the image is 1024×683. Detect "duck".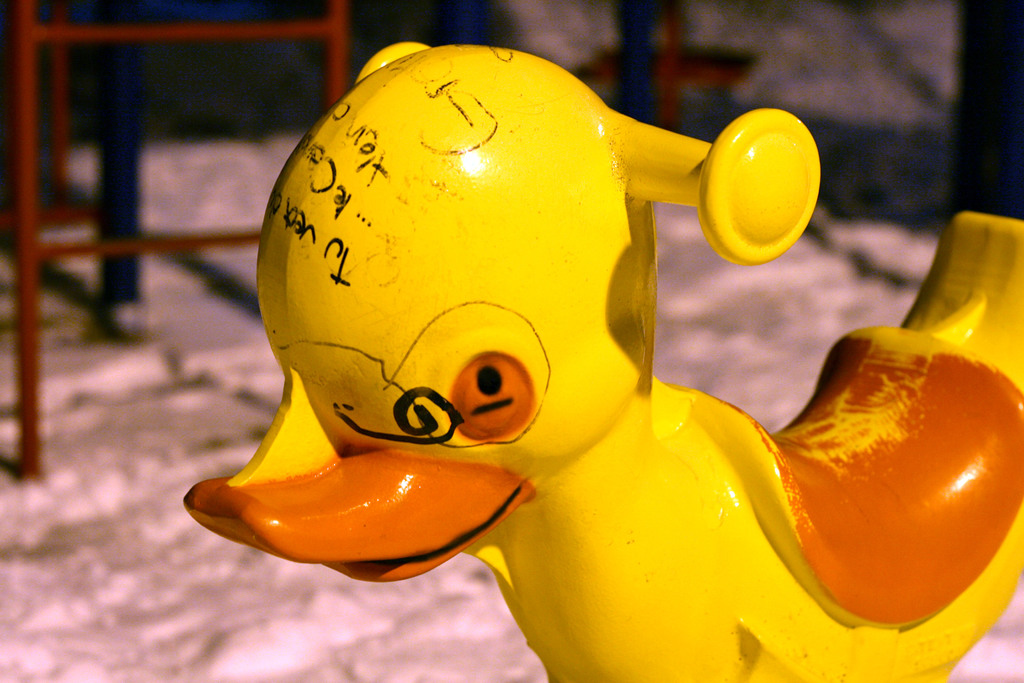
Detection: left=206, top=31, right=907, bottom=621.
